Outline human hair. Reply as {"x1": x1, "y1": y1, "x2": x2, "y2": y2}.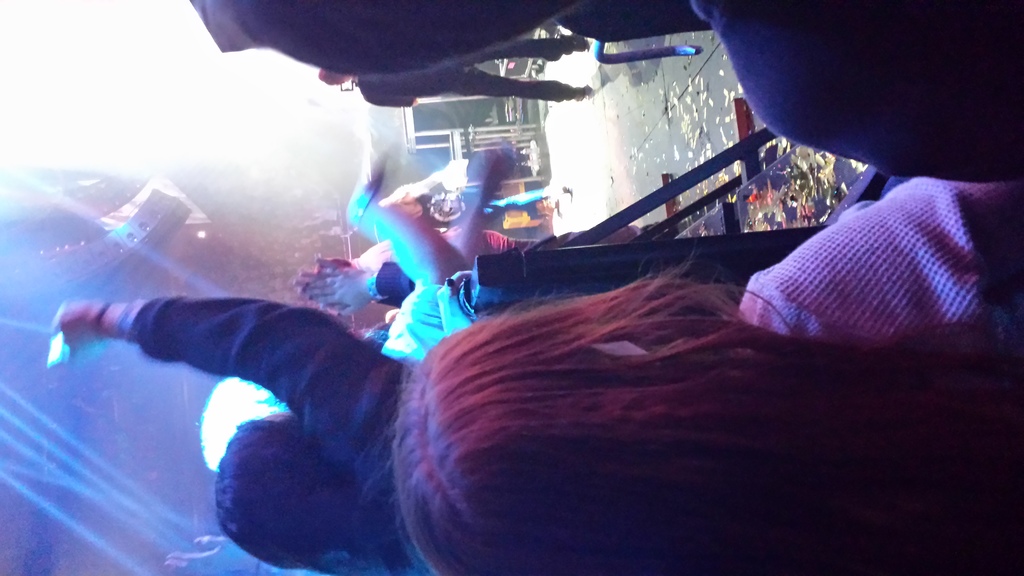
{"x1": 369, "y1": 259, "x2": 1023, "y2": 575}.
